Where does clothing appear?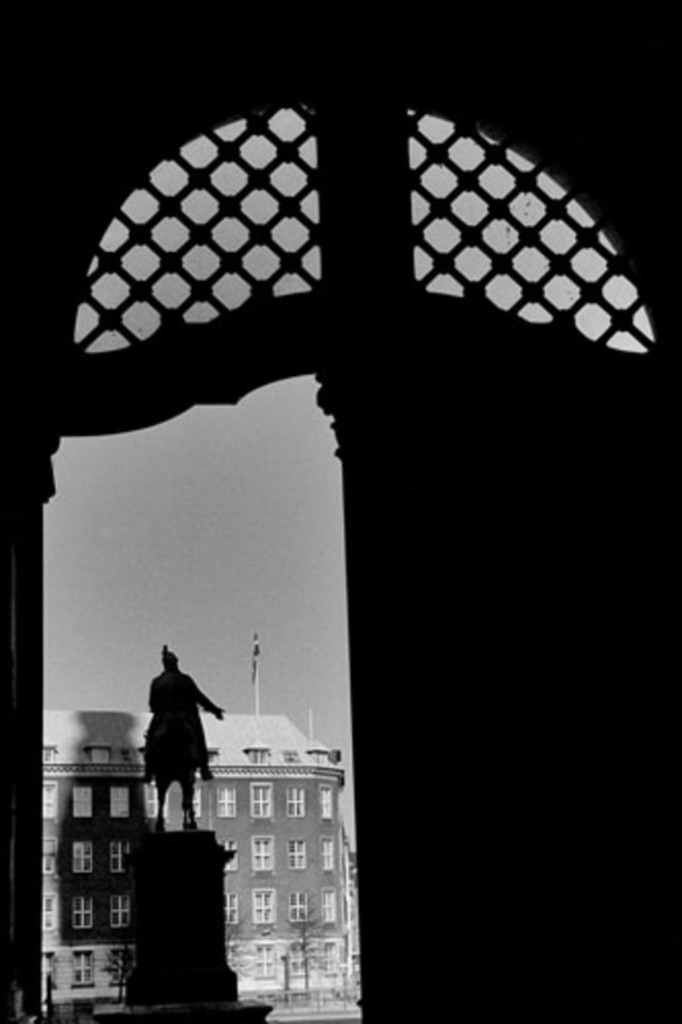
Appears at l=142, t=678, r=206, b=796.
